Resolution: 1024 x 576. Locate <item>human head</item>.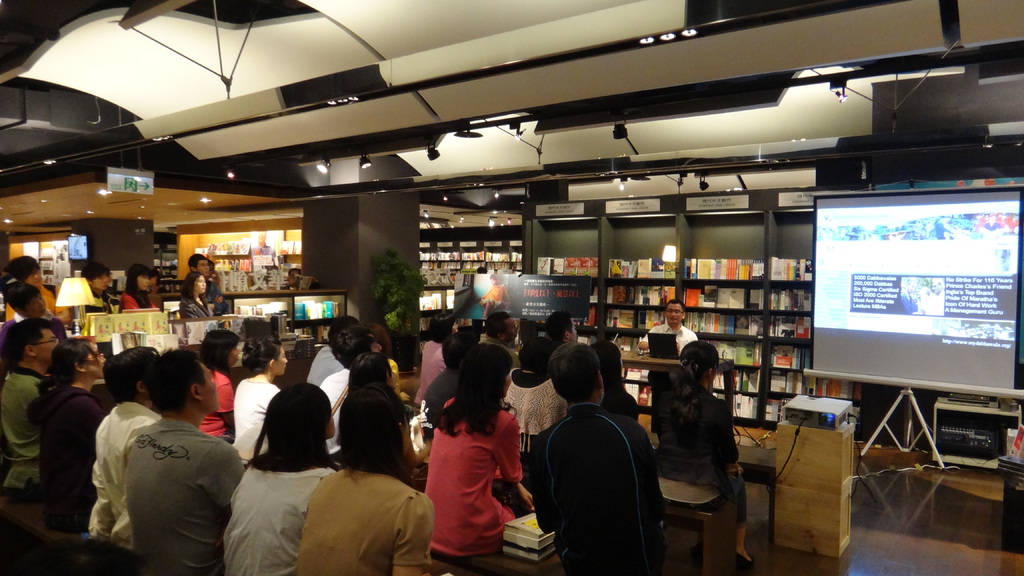
{"left": 440, "top": 331, "right": 474, "bottom": 367}.
